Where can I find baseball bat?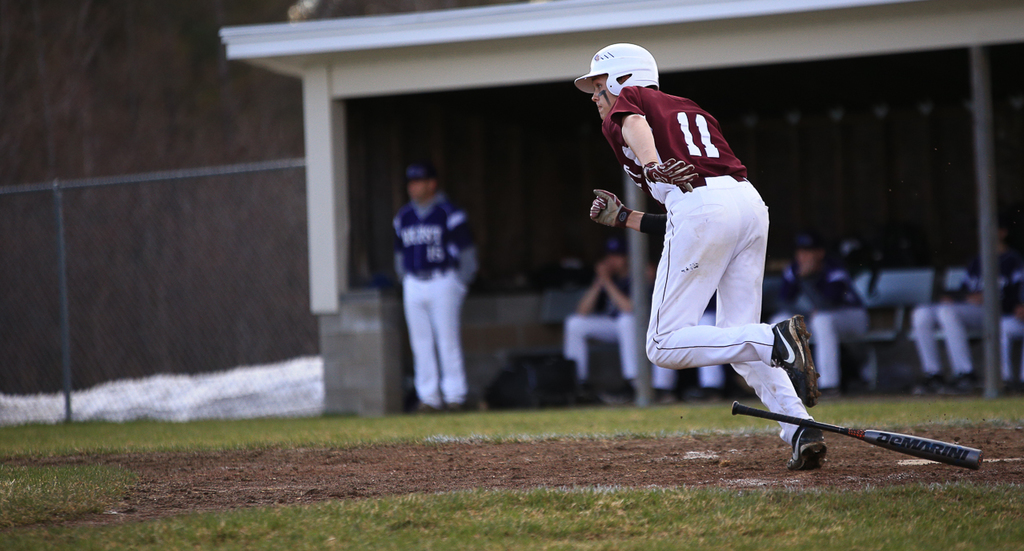
You can find it at left=729, top=400, right=983, bottom=469.
